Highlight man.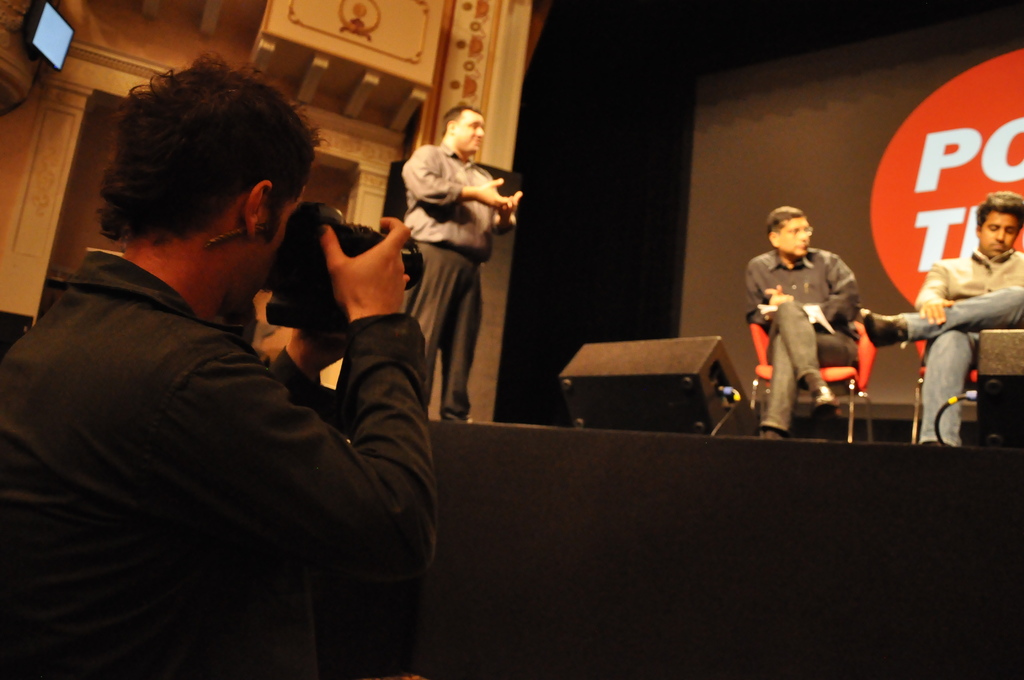
Highlighted region: locate(745, 208, 889, 441).
